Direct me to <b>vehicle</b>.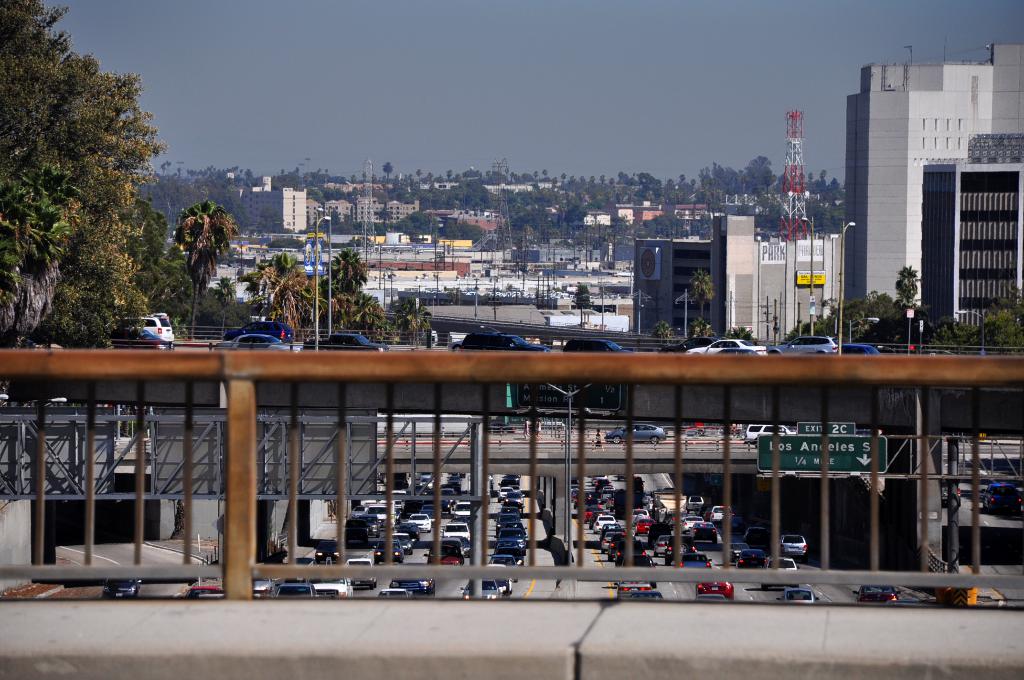
Direction: (left=695, top=574, right=735, bottom=602).
